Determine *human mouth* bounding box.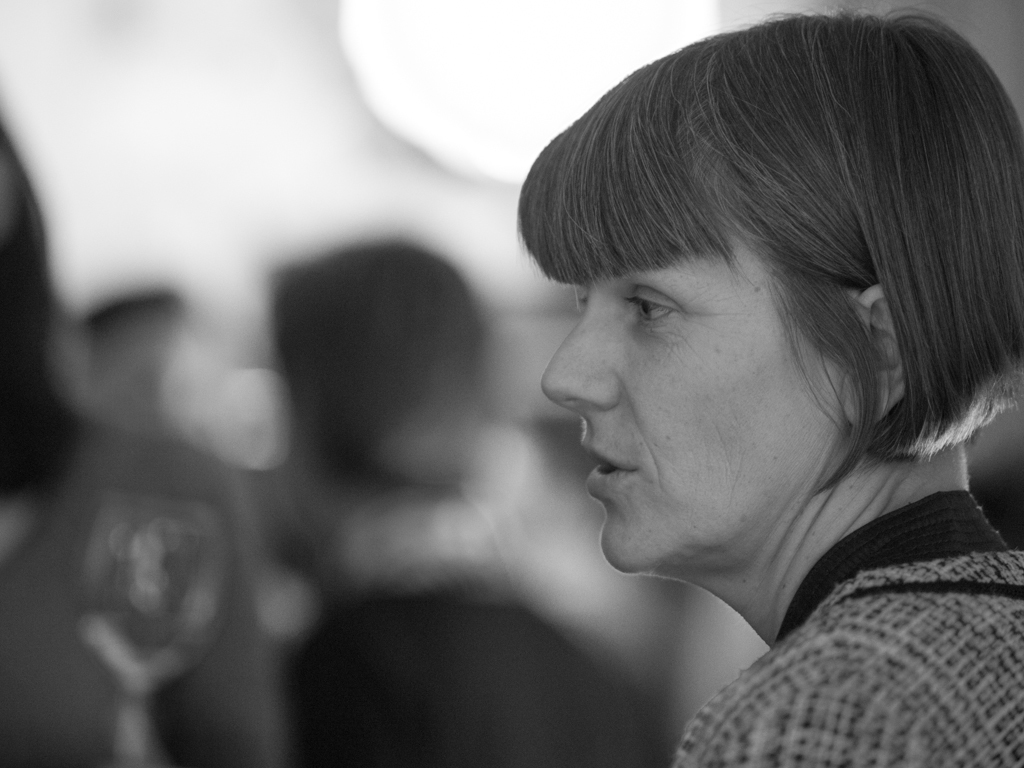
Determined: [x1=587, y1=445, x2=632, y2=491].
